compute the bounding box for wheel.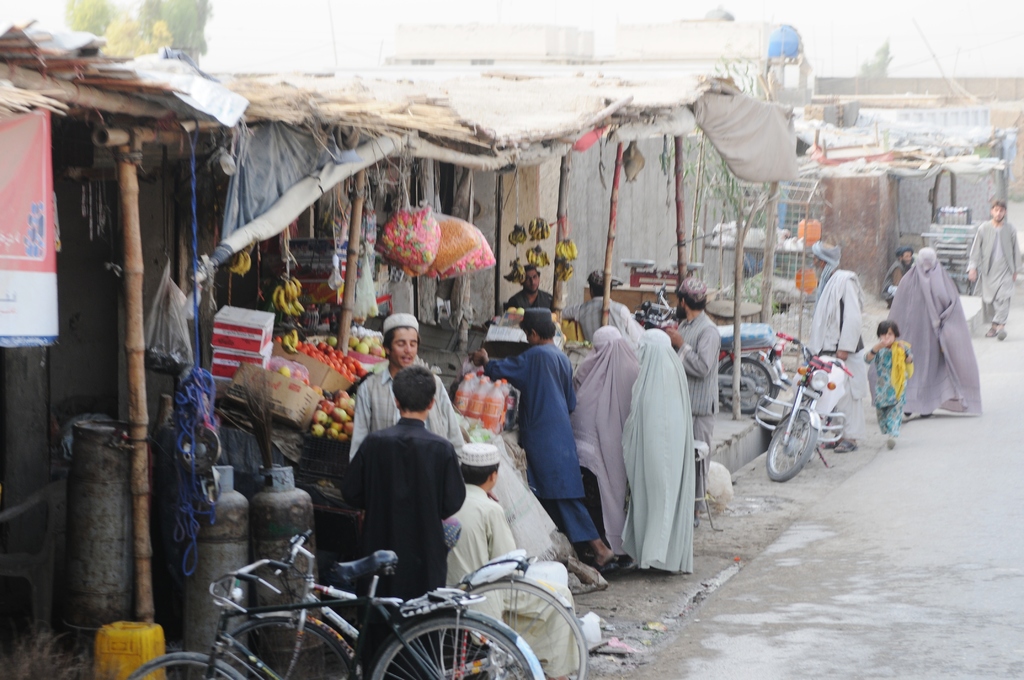
rect(127, 652, 243, 679).
